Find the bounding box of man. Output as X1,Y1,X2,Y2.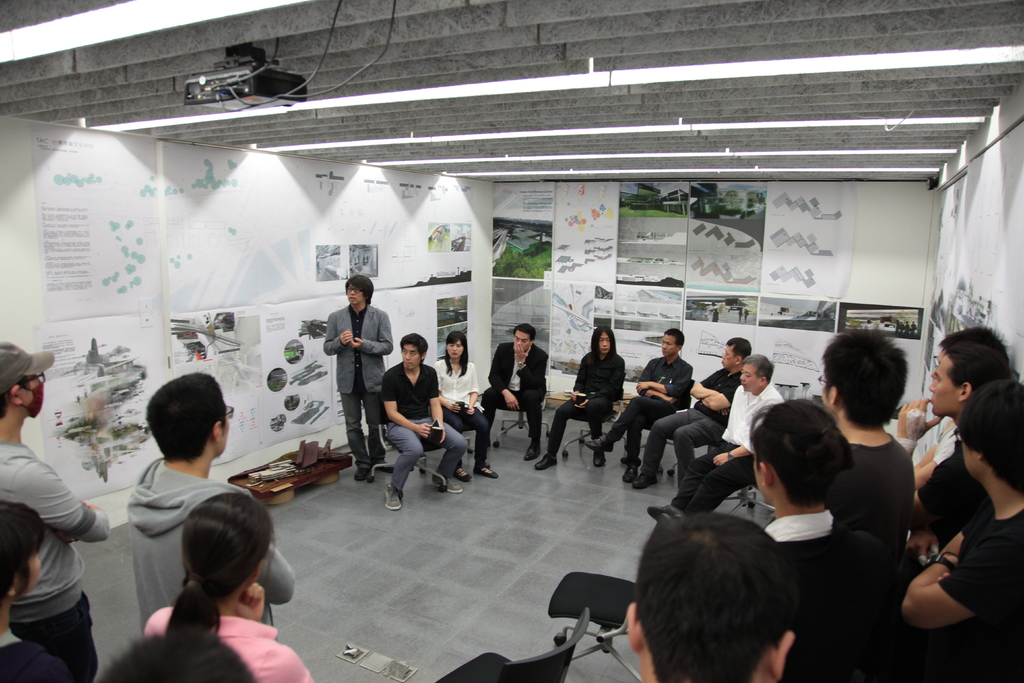
481,323,548,463.
